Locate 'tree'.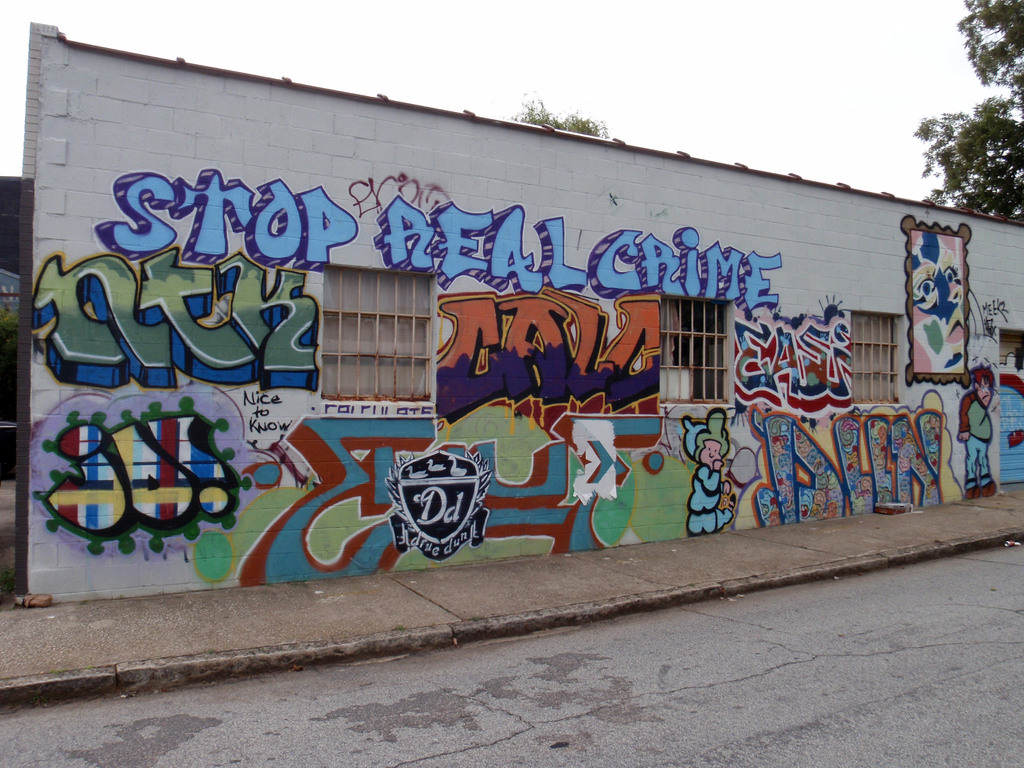
Bounding box: left=509, top=100, right=613, bottom=140.
